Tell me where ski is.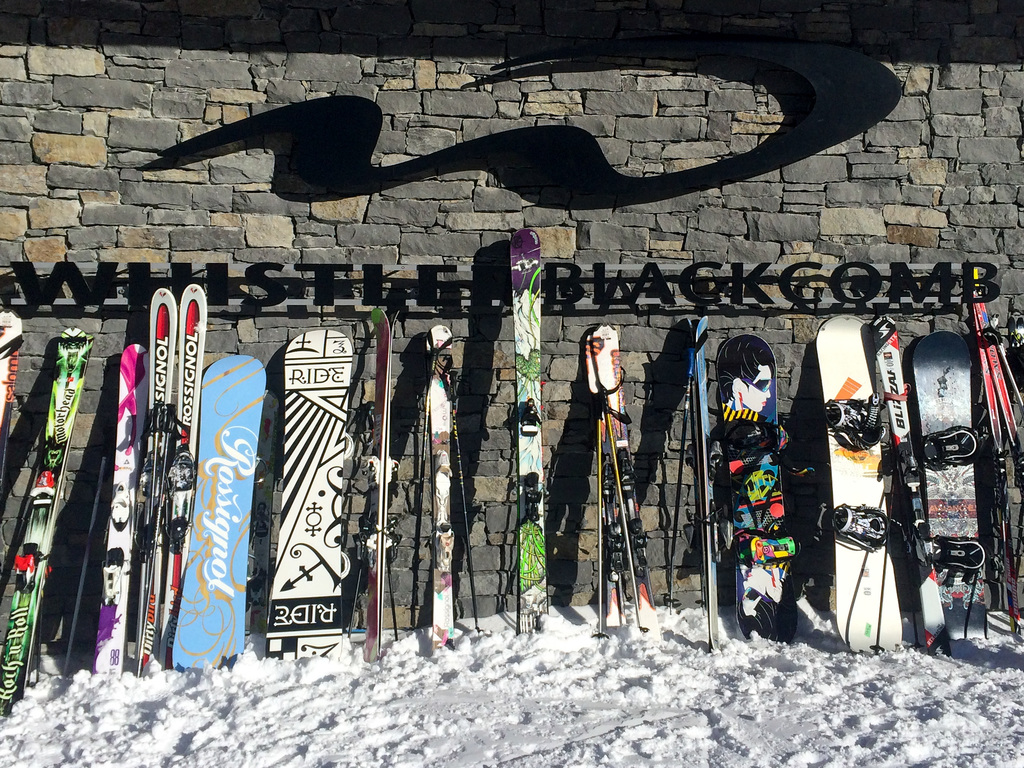
ski is at 0/320/92/716.
